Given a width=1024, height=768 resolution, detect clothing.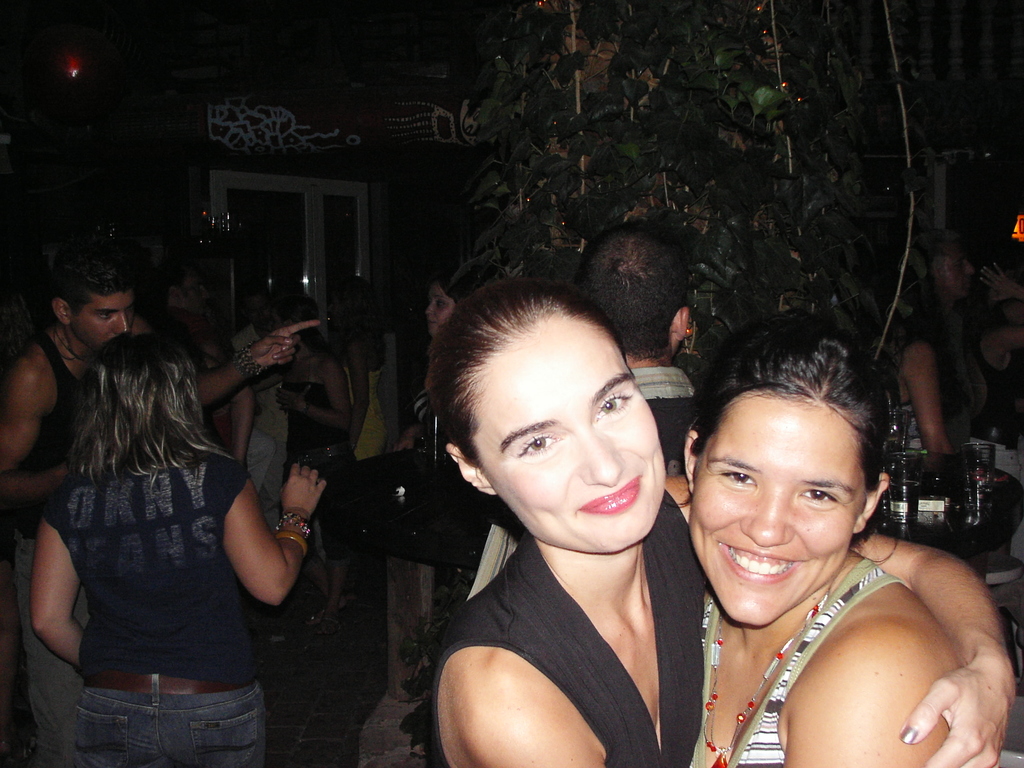
[x1=1, y1=326, x2=99, y2=767].
